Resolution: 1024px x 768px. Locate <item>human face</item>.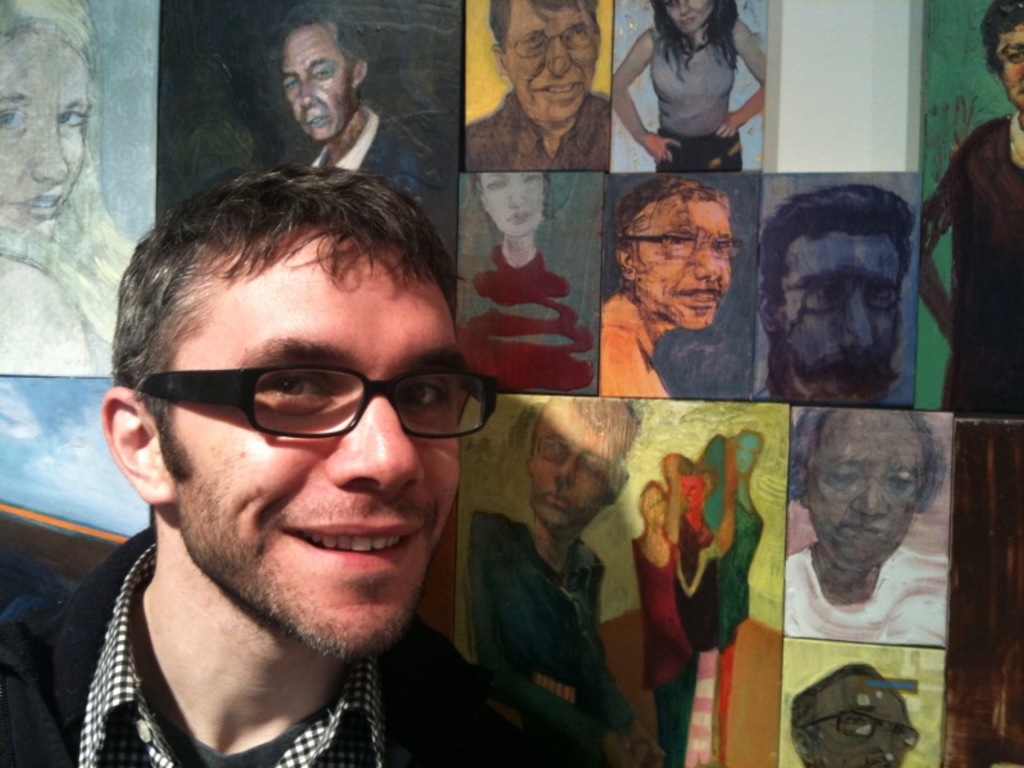
box(806, 413, 918, 564).
